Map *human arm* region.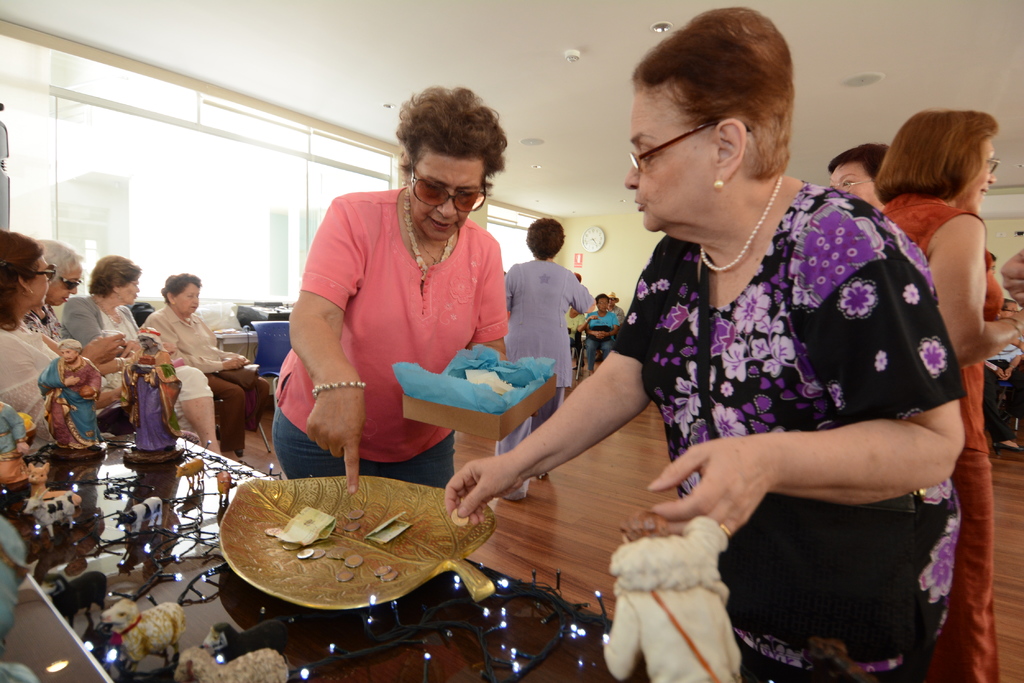
Mapped to bbox=[147, 325, 253, 373].
